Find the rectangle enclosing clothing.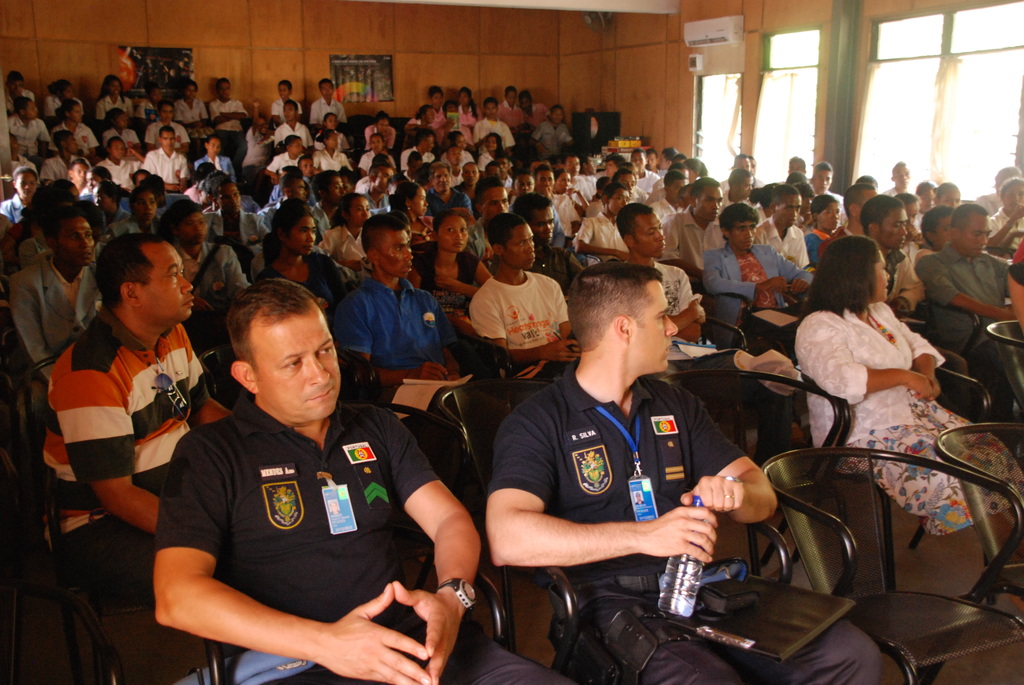
detection(570, 168, 590, 202).
